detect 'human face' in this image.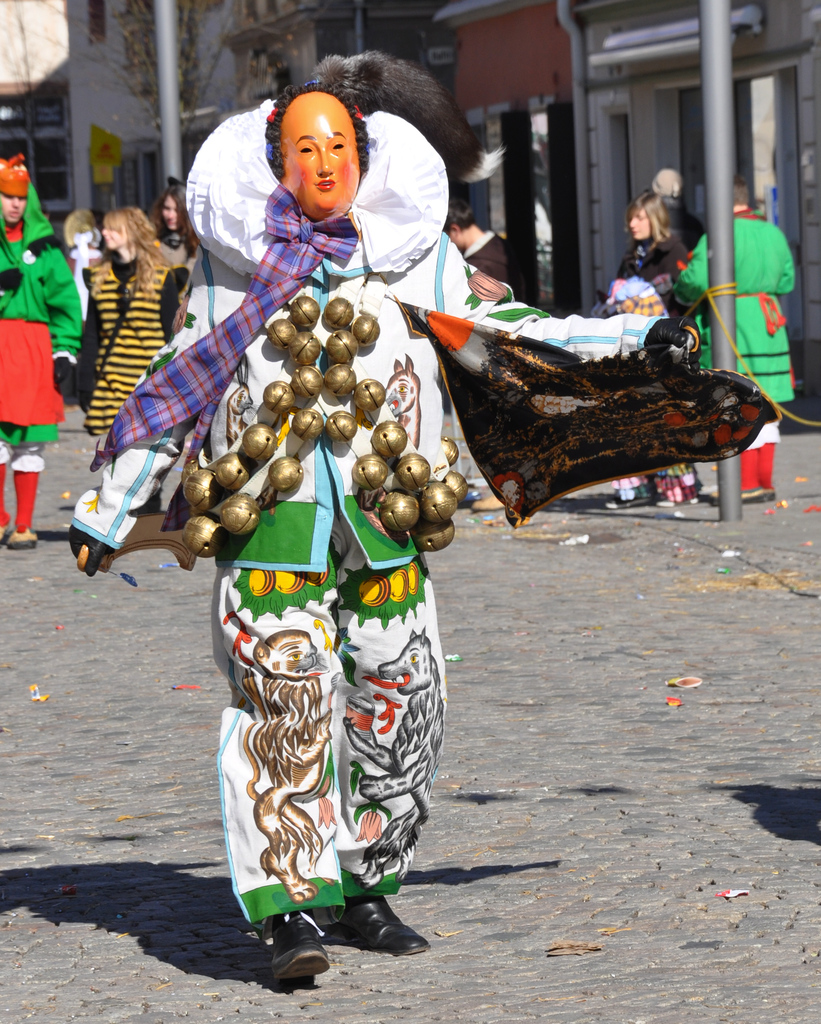
Detection: left=1, top=192, right=27, bottom=225.
